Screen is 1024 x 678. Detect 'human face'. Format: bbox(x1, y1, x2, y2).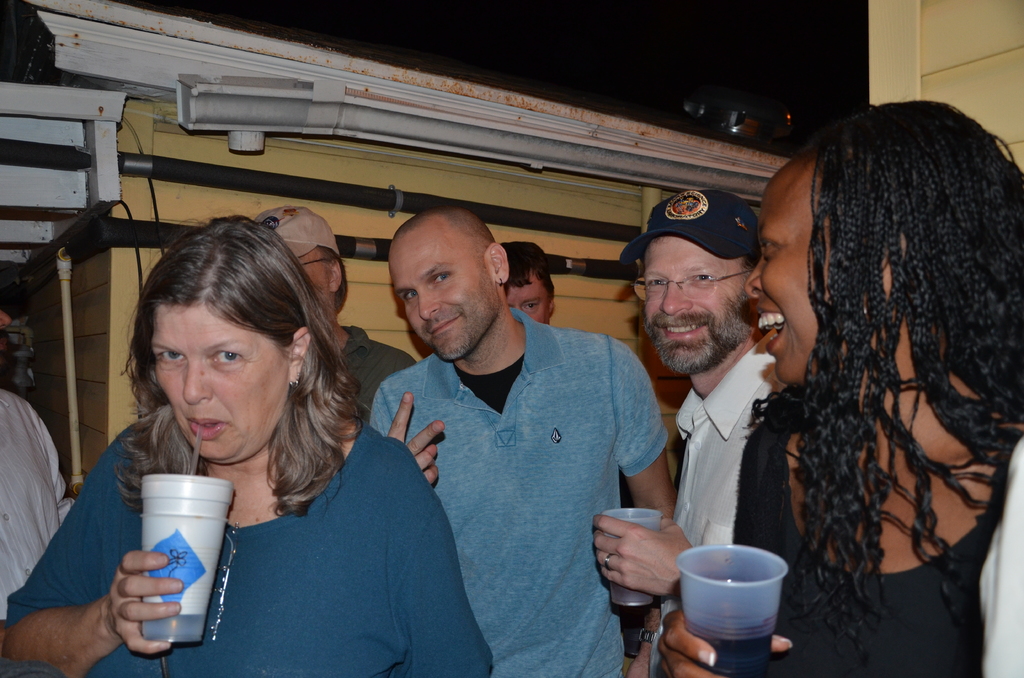
bbox(640, 236, 750, 364).
